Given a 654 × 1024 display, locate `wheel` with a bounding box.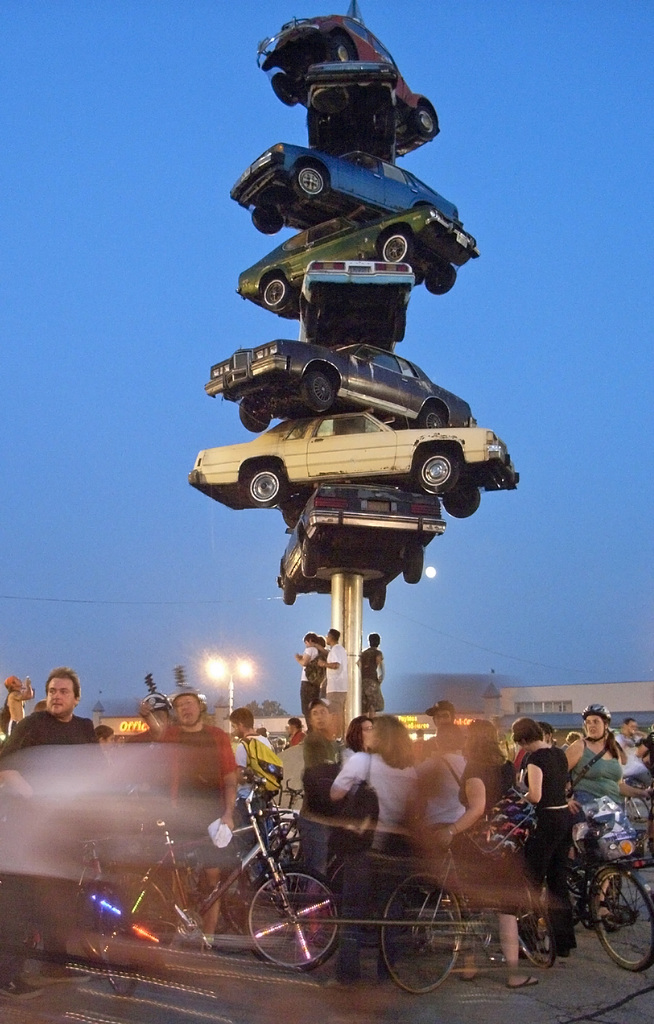
Located: locate(144, 862, 218, 923).
